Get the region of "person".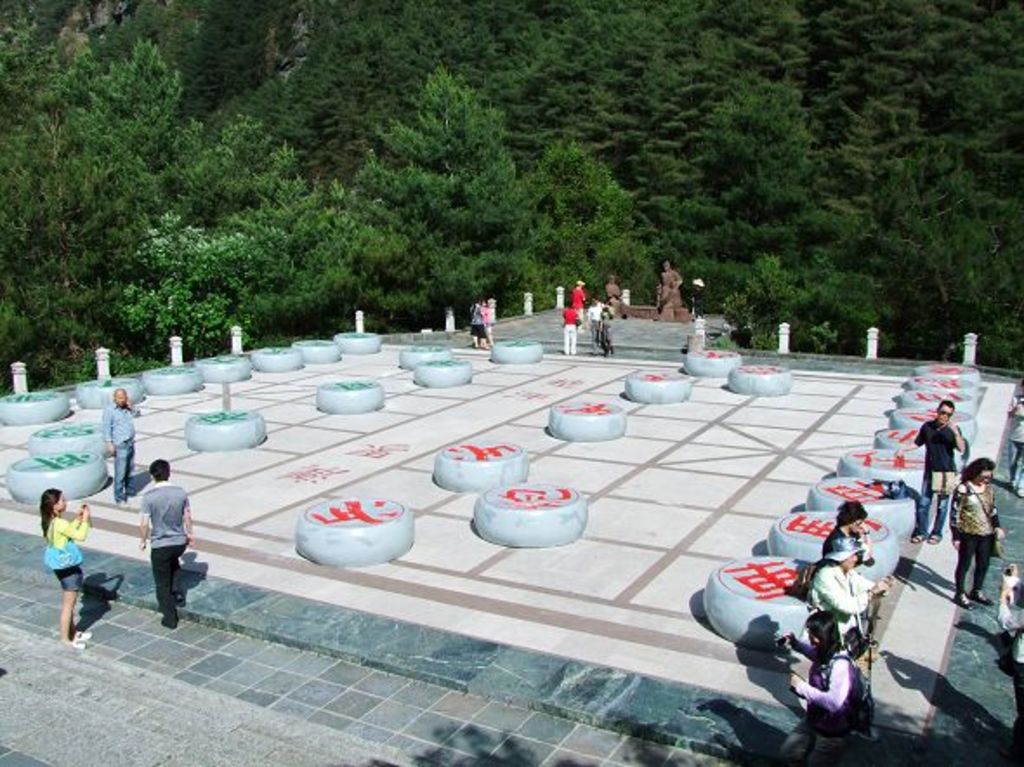
595,307,614,361.
